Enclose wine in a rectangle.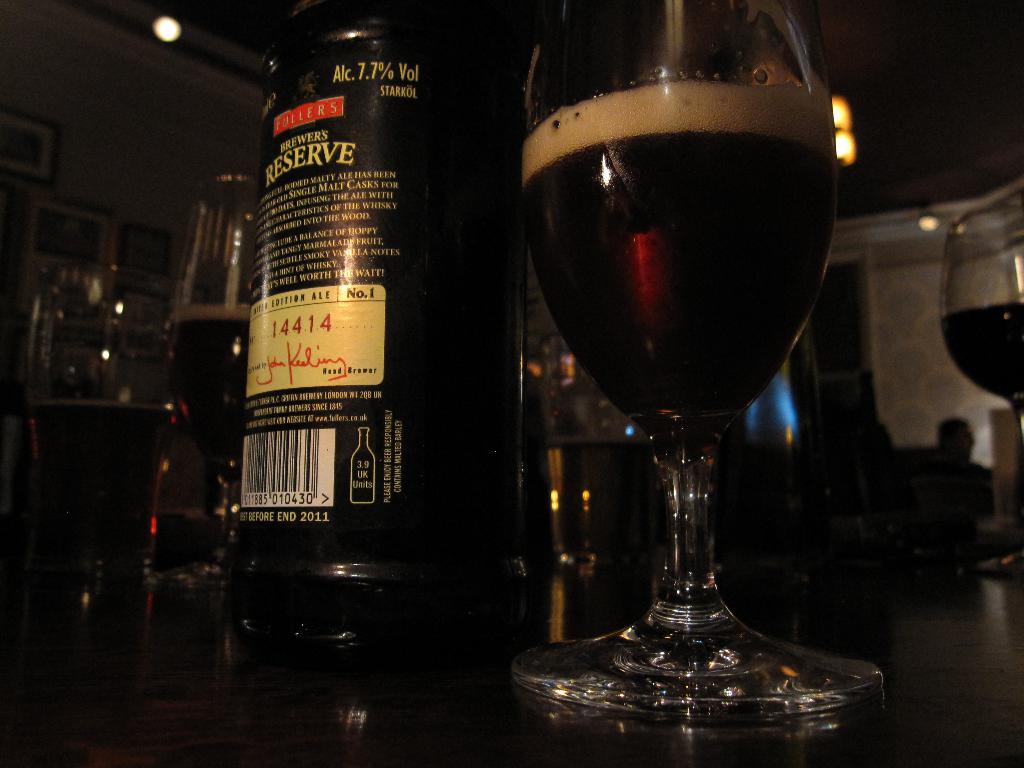
{"x1": 938, "y1": 301, "x2": 1023, "y2": 412}.
